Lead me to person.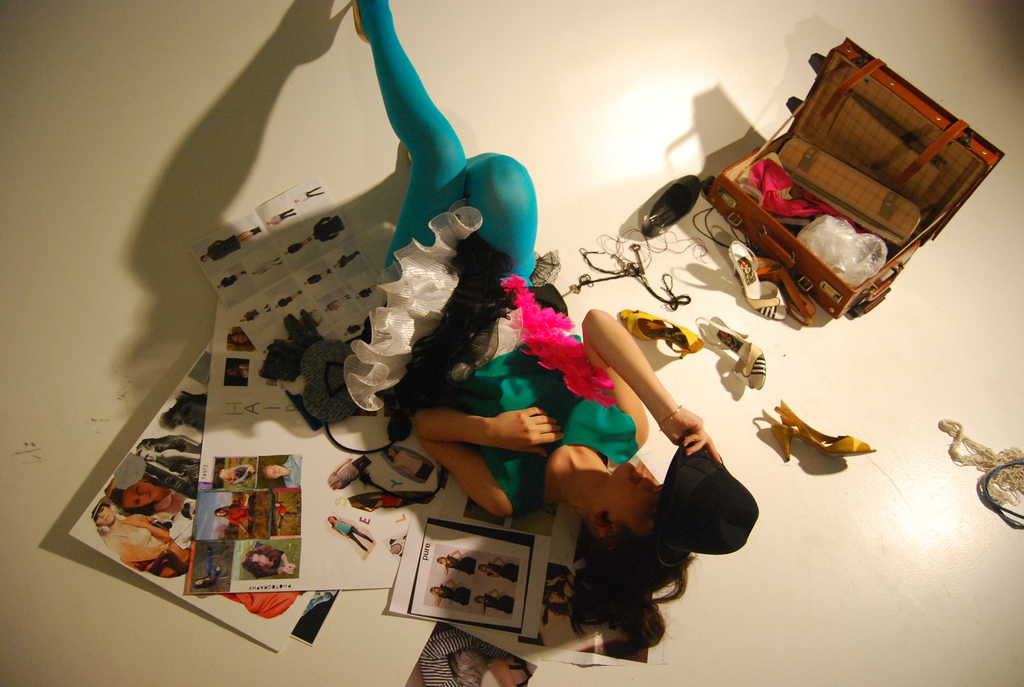
Lead to region(475, 588, 516, 616).
